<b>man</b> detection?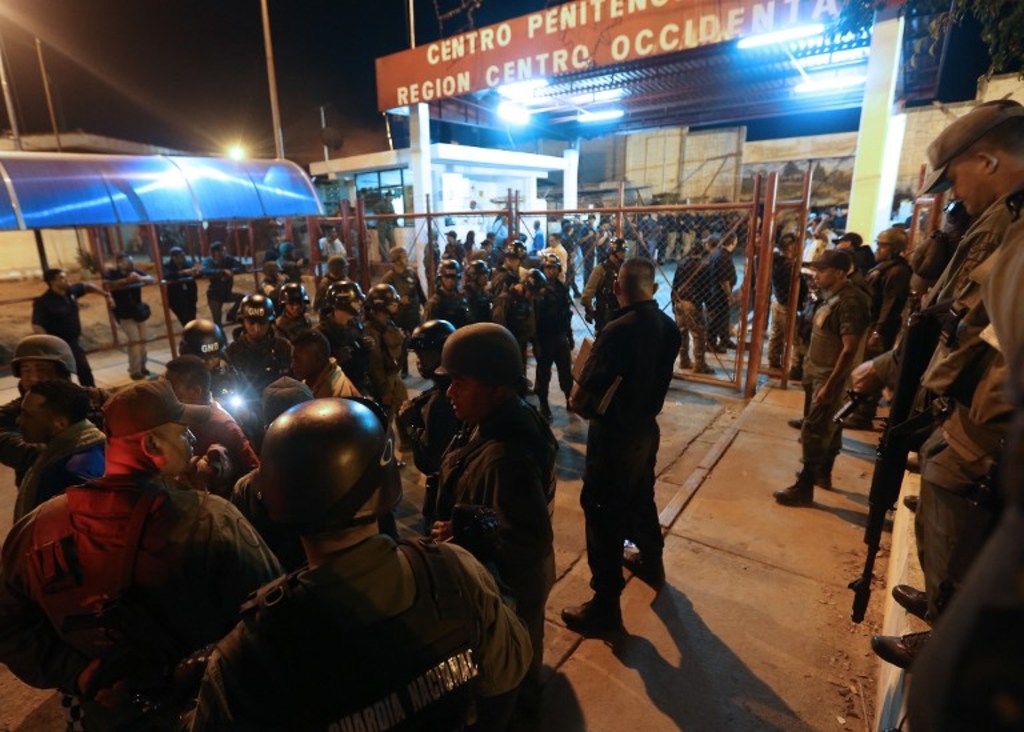
[x1=0, y1=333, x2=112, y2=497]
